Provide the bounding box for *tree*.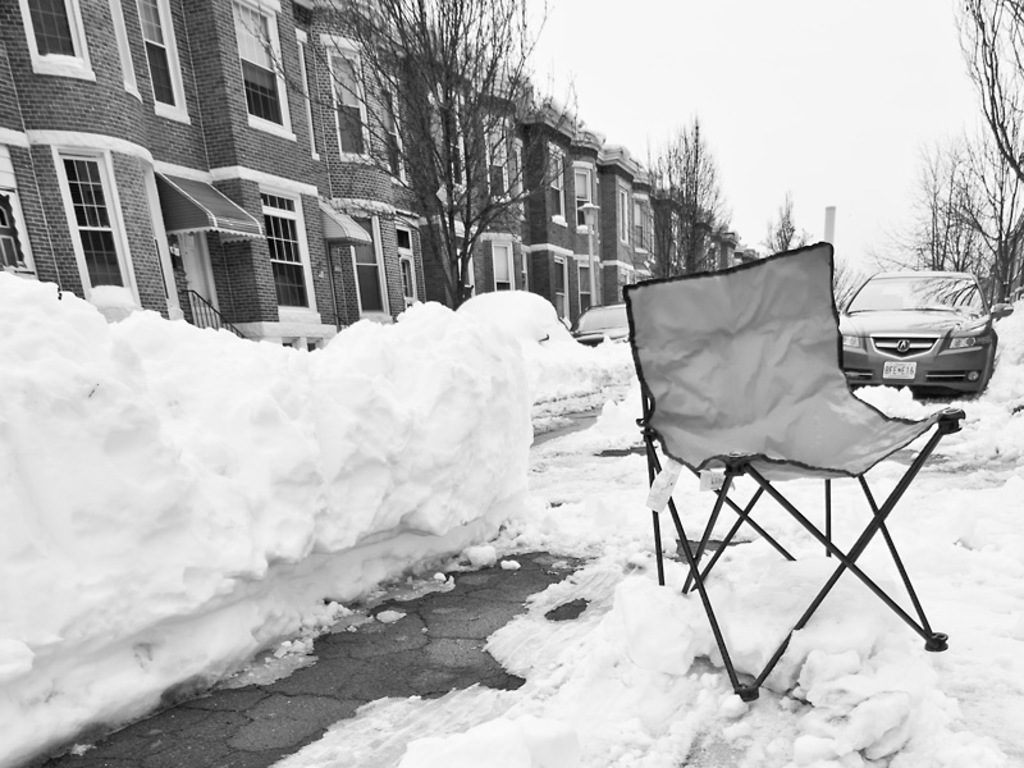
l=242, t=0, r=580, b=301.
